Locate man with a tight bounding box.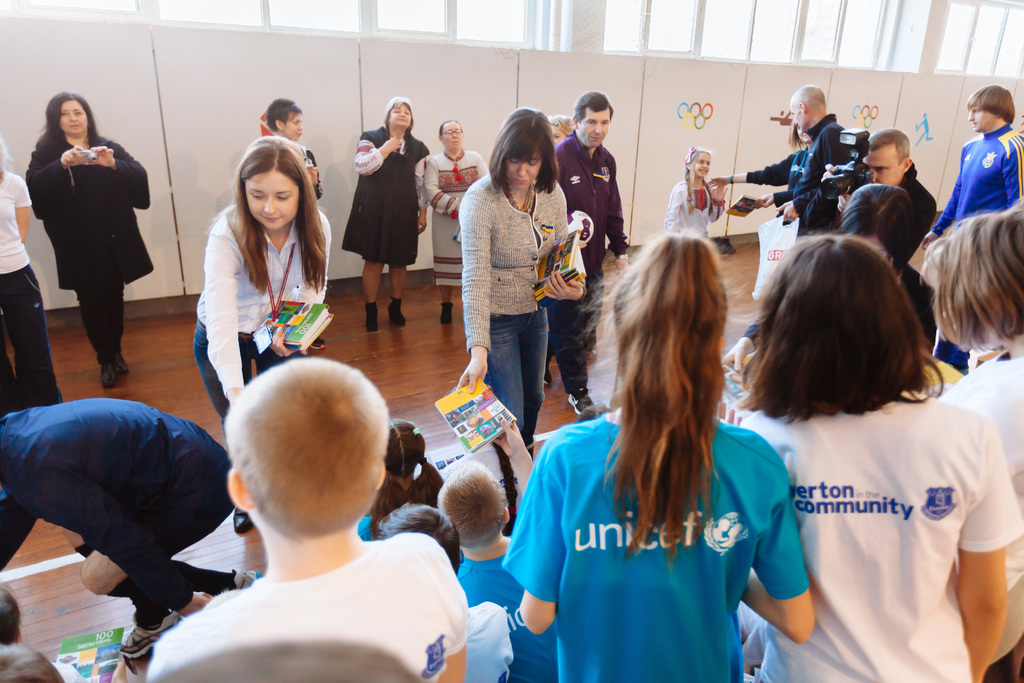
[x1=751, y1=83, x2=863, y2=247].
